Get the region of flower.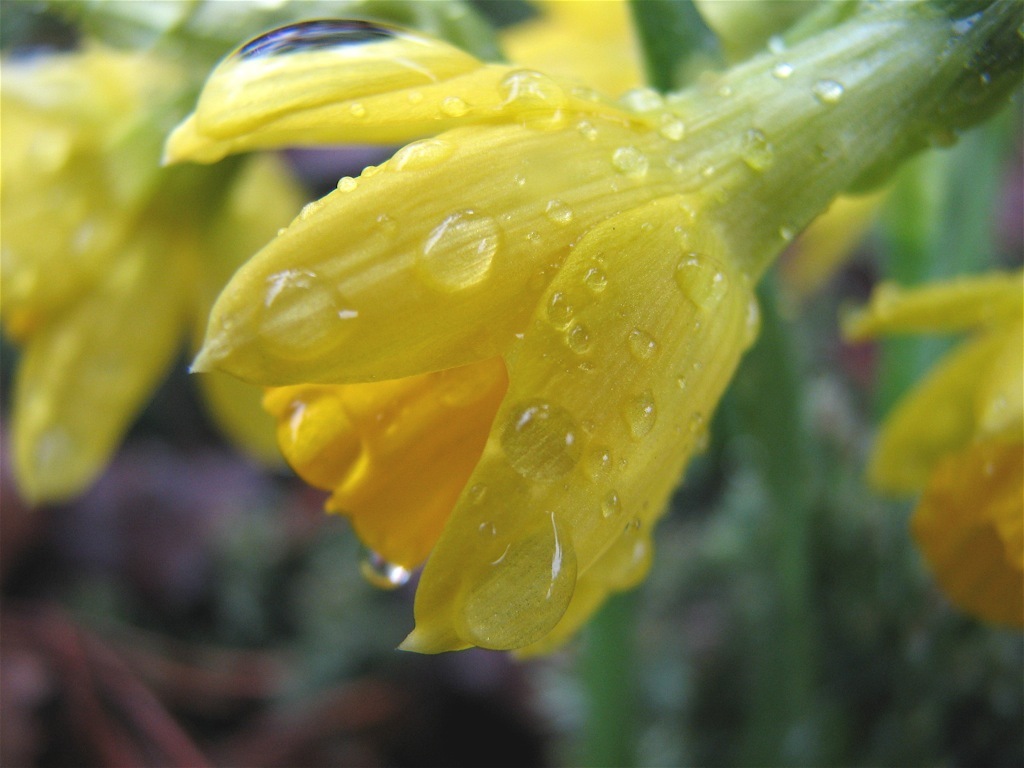
select_region(839, 268, 1023, 636).
